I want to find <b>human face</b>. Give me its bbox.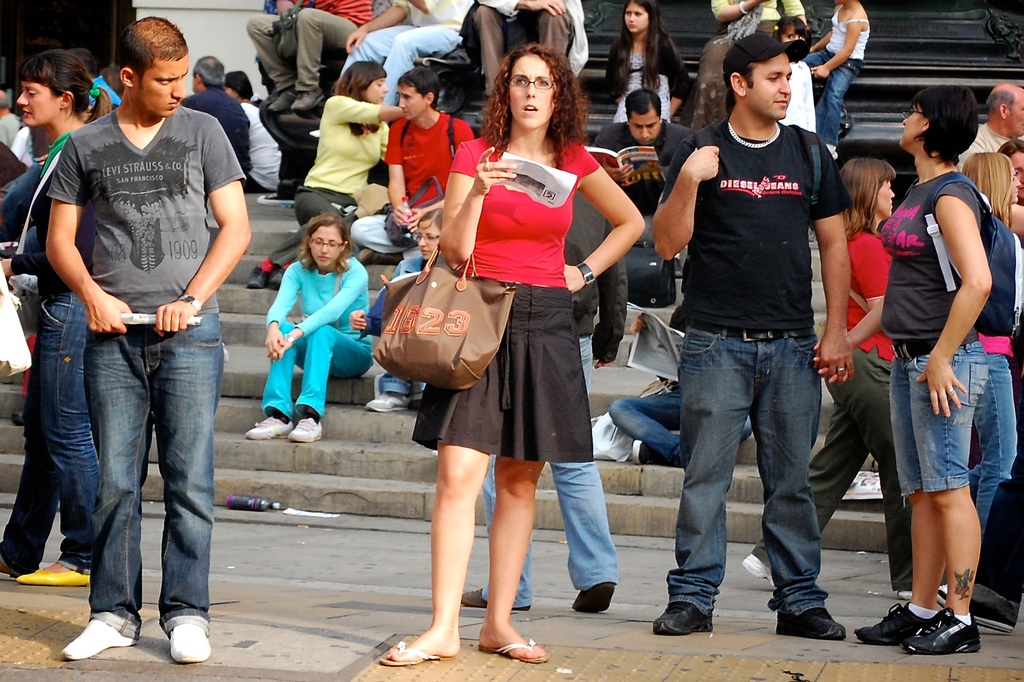
Rect(412, 221, 441, 262).
